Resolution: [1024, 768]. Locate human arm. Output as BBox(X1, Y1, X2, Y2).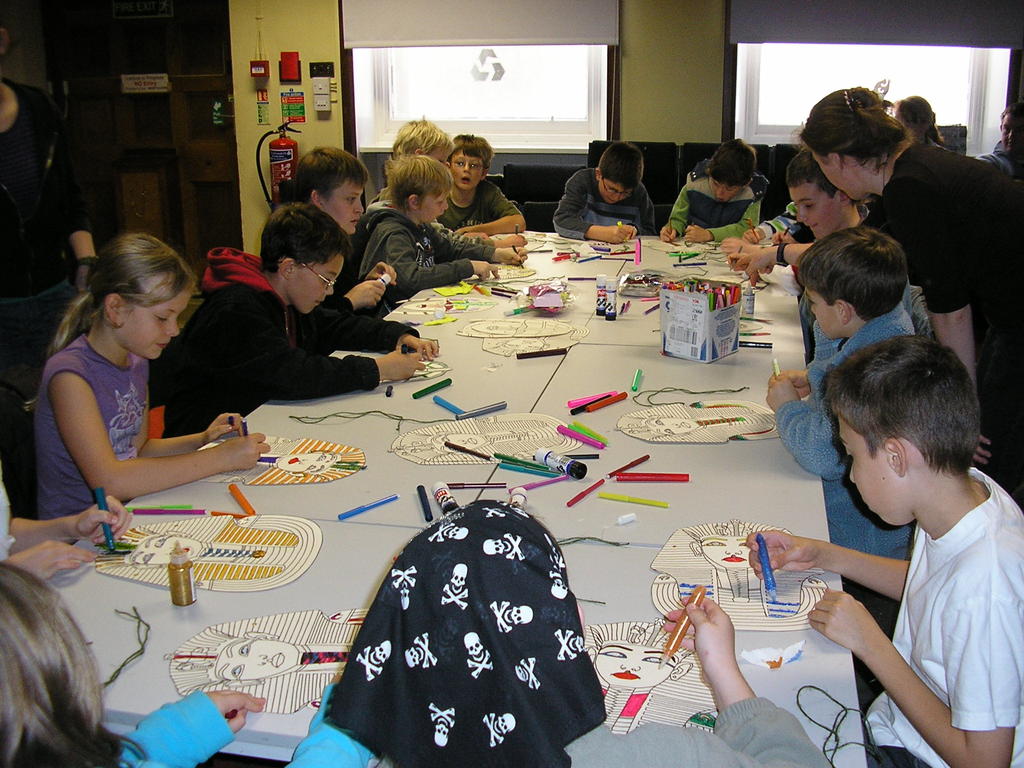
BBox(237, 316, 422, 400).
